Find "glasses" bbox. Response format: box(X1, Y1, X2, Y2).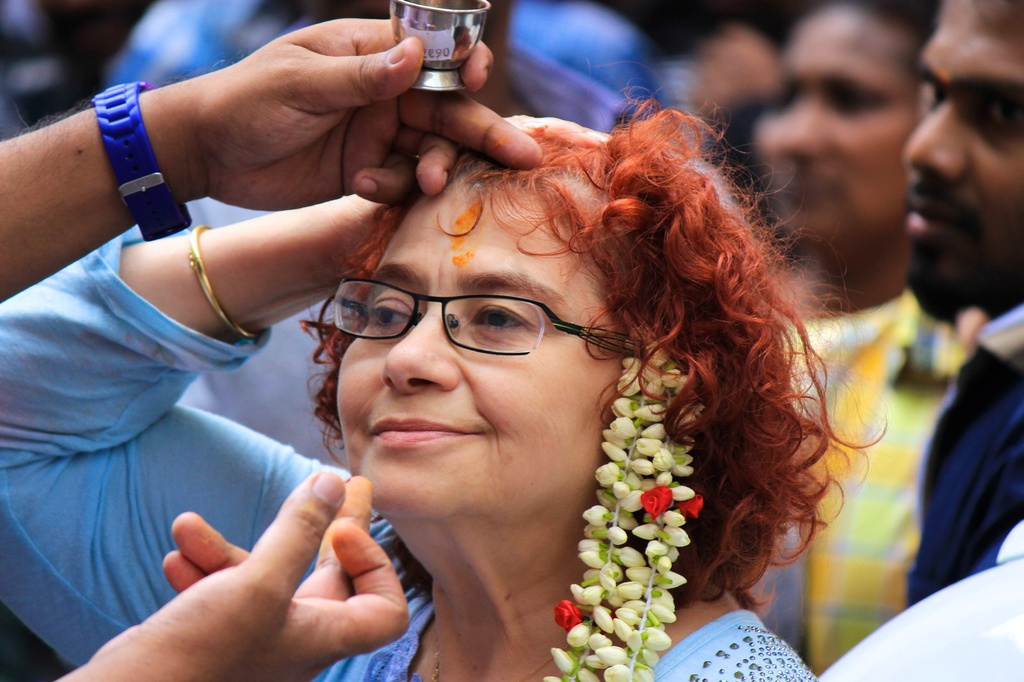
box(312, 271, 604, 367).
